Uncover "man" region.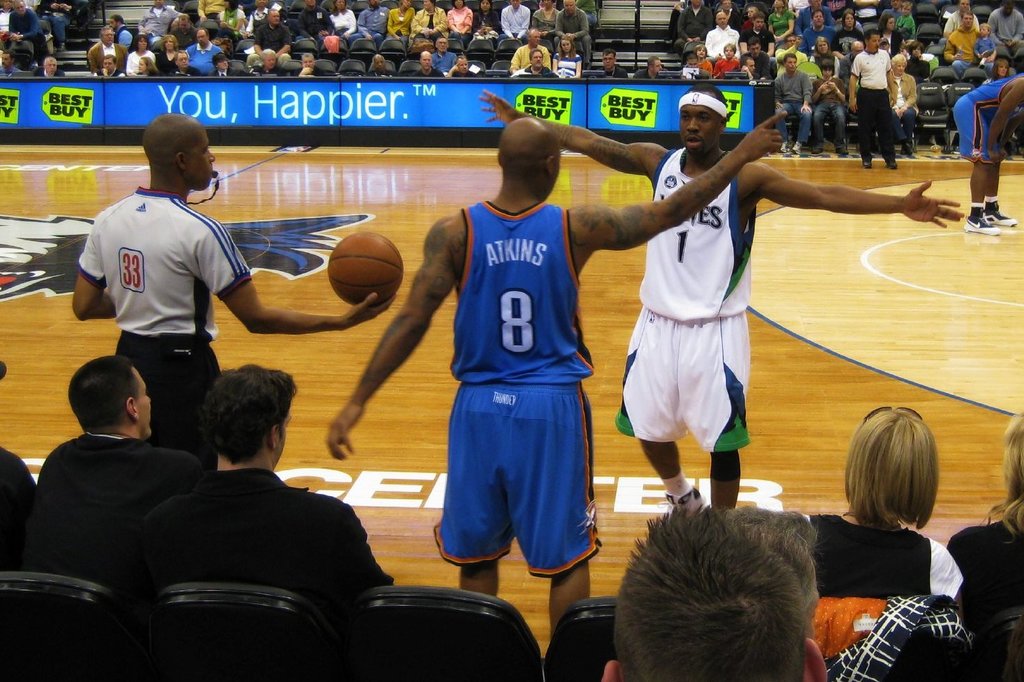
Uncovered: pyautogui.locateOnScreen(880, 0, 903, 21).
